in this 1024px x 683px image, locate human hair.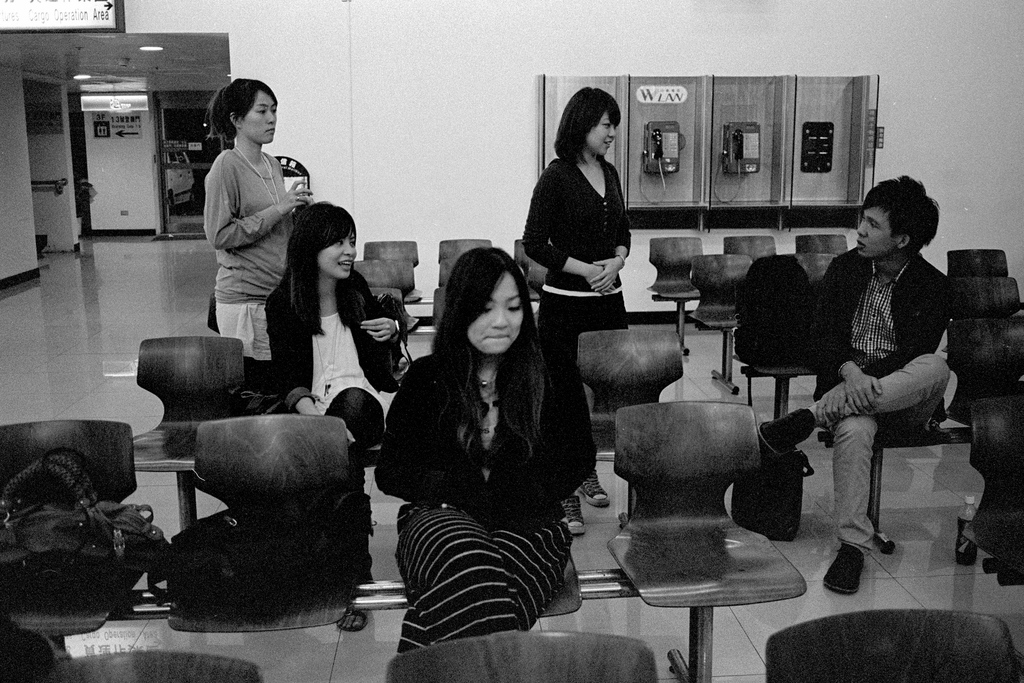
Bounding box: (left=867, top=176, right=946, bottom=254).
